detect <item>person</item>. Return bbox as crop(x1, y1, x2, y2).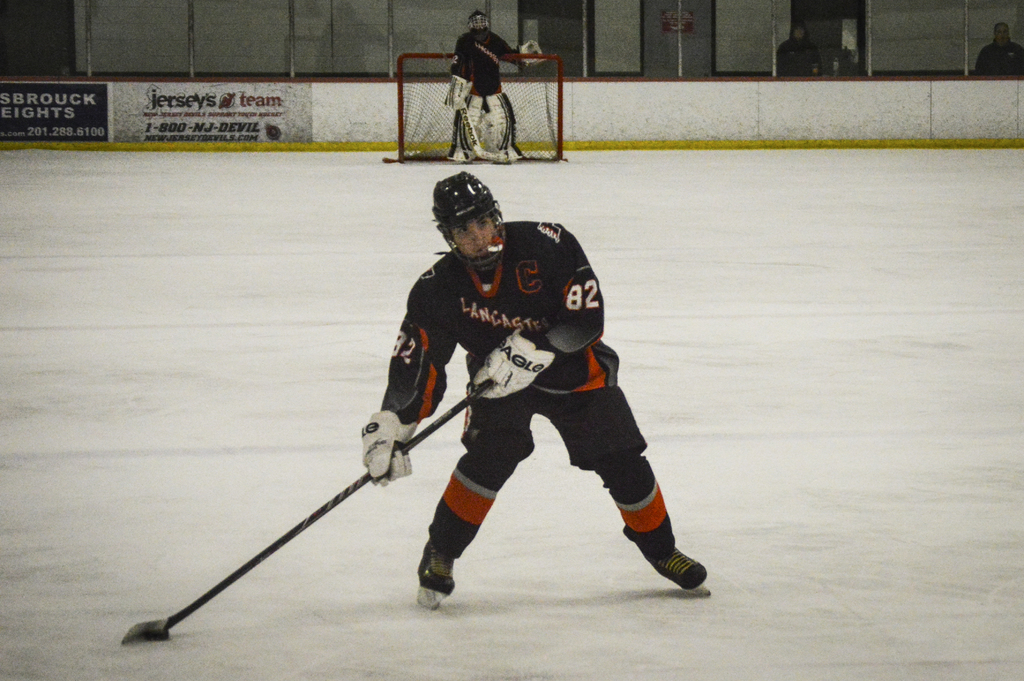
crop(344, 179, 658, 626).
